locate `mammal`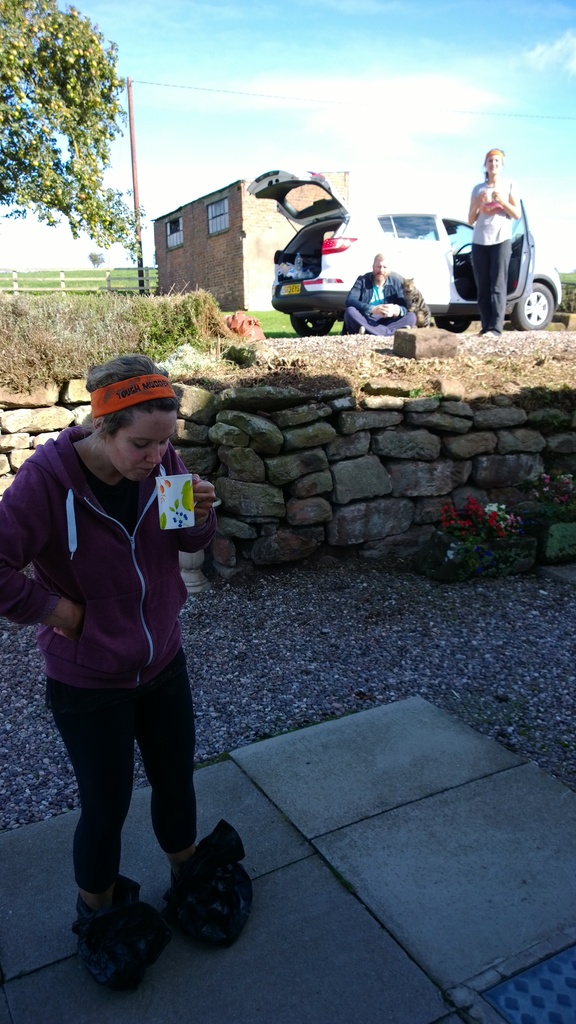
x1=403 y1=276 x2=435 y2=326
